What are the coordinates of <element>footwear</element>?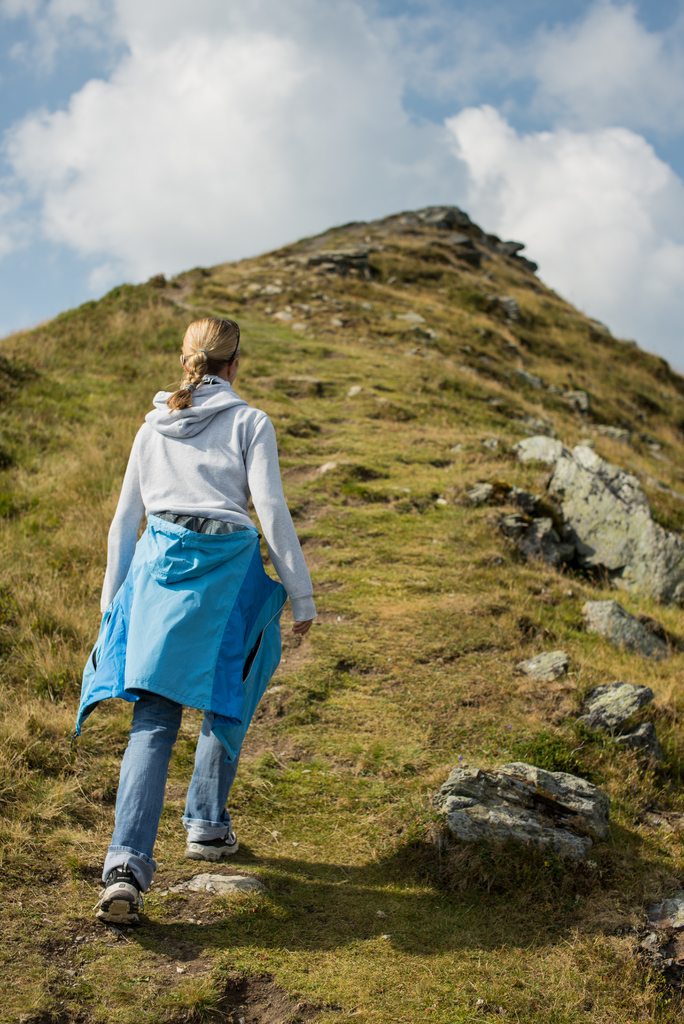
[x1=182, y1=831, x2=240, y2=860].
